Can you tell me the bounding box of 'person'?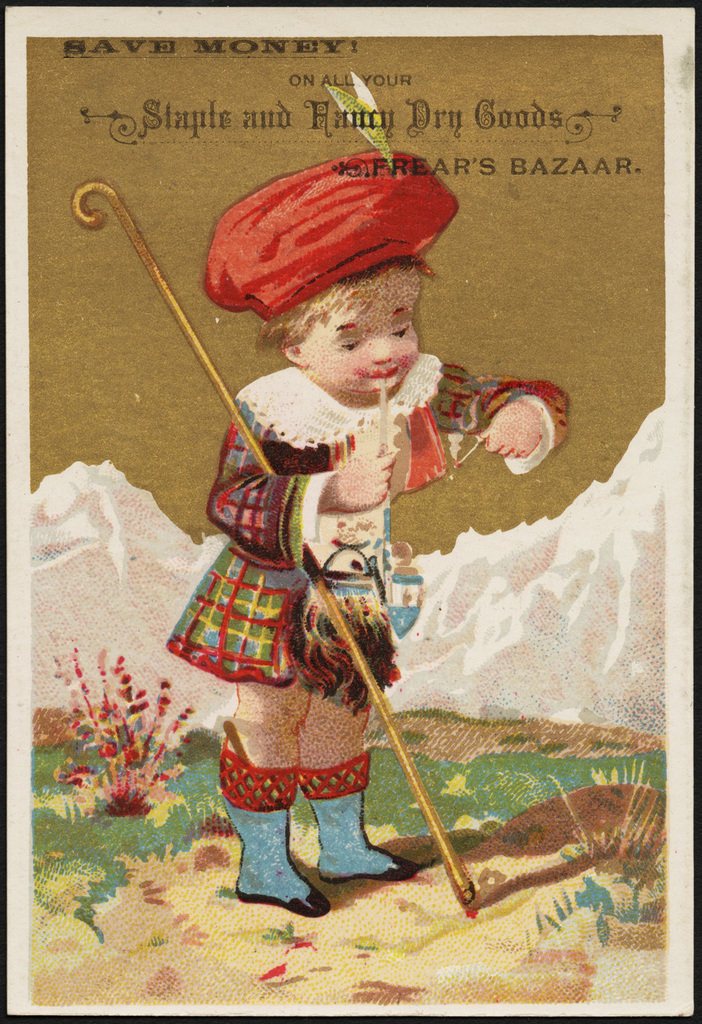
box=[166, 146, 572, 915].
